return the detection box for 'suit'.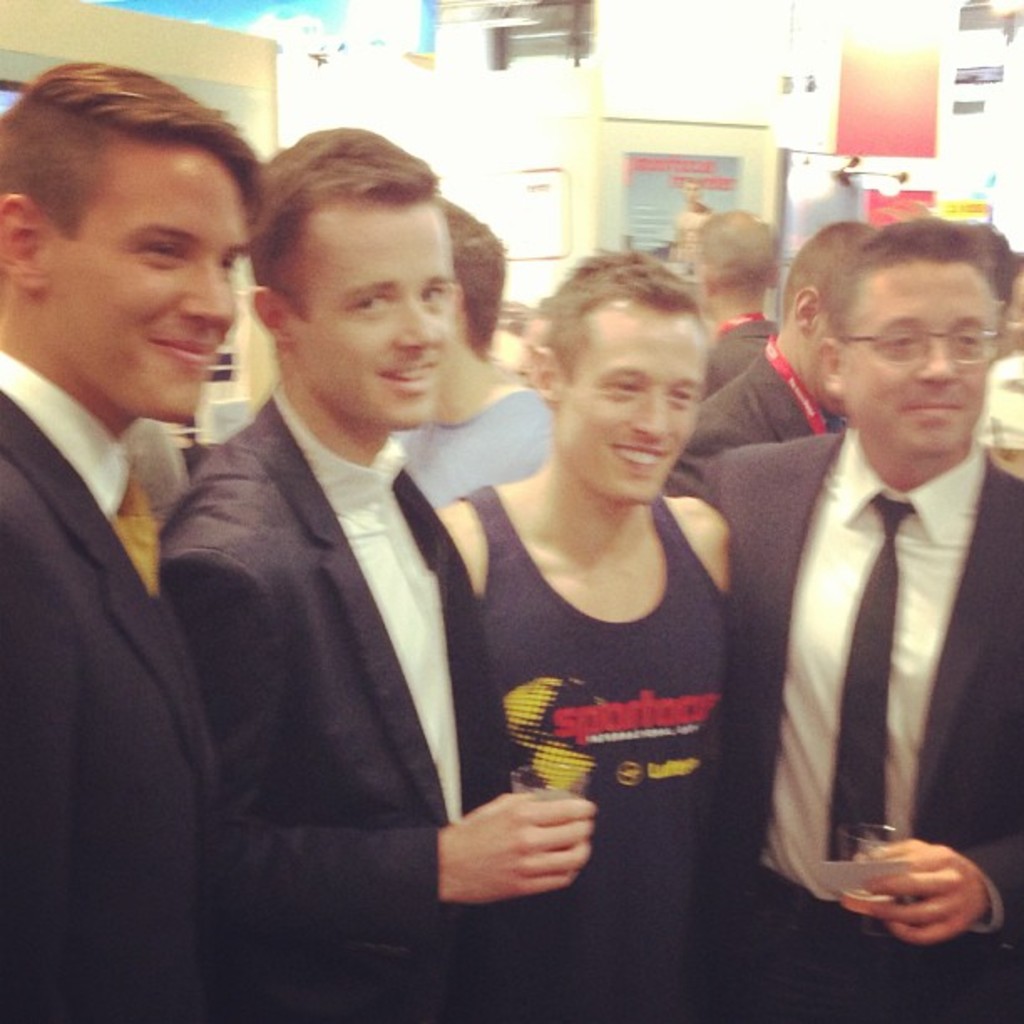
BBox(701, 311, 780, 398).
